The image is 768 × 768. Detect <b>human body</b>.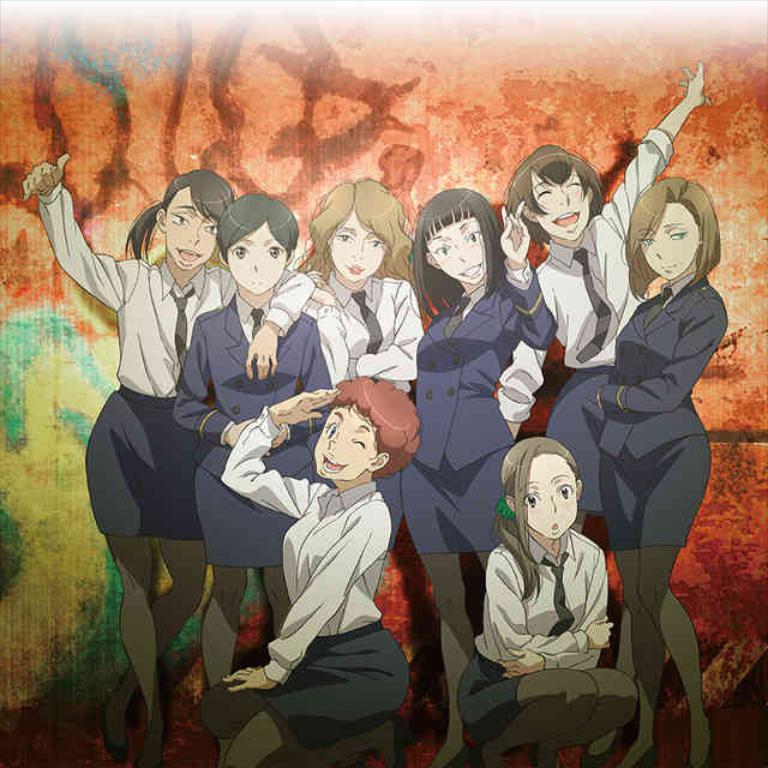
Detection: BBox(167, 180, 340, 763).
